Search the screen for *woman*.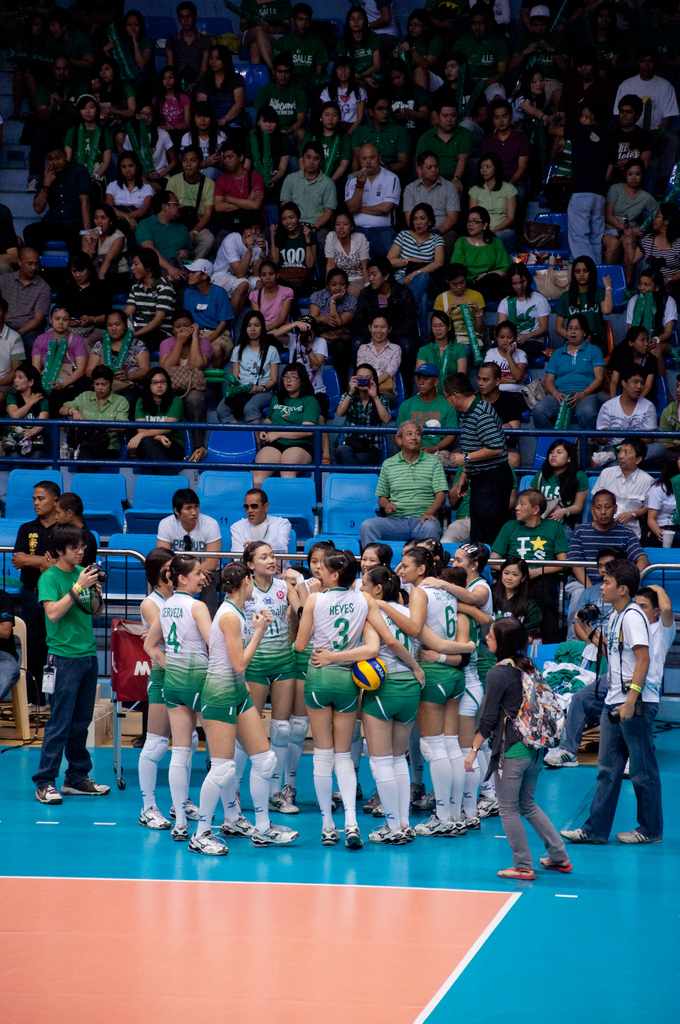
Found at 254:363:322:494.
